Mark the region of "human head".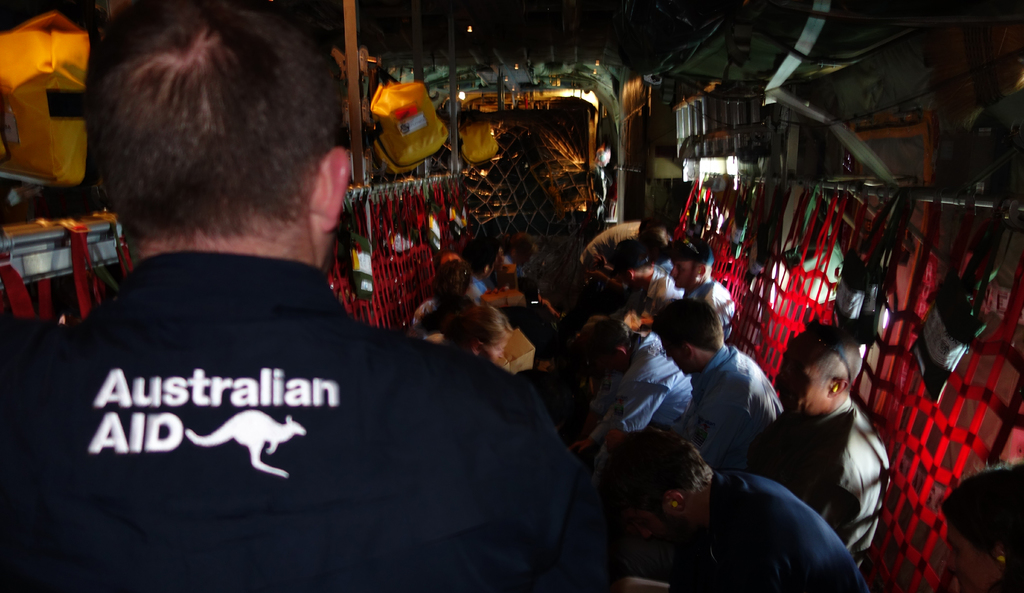
Region: (left=79, top=13, right=343, bottom=272).
